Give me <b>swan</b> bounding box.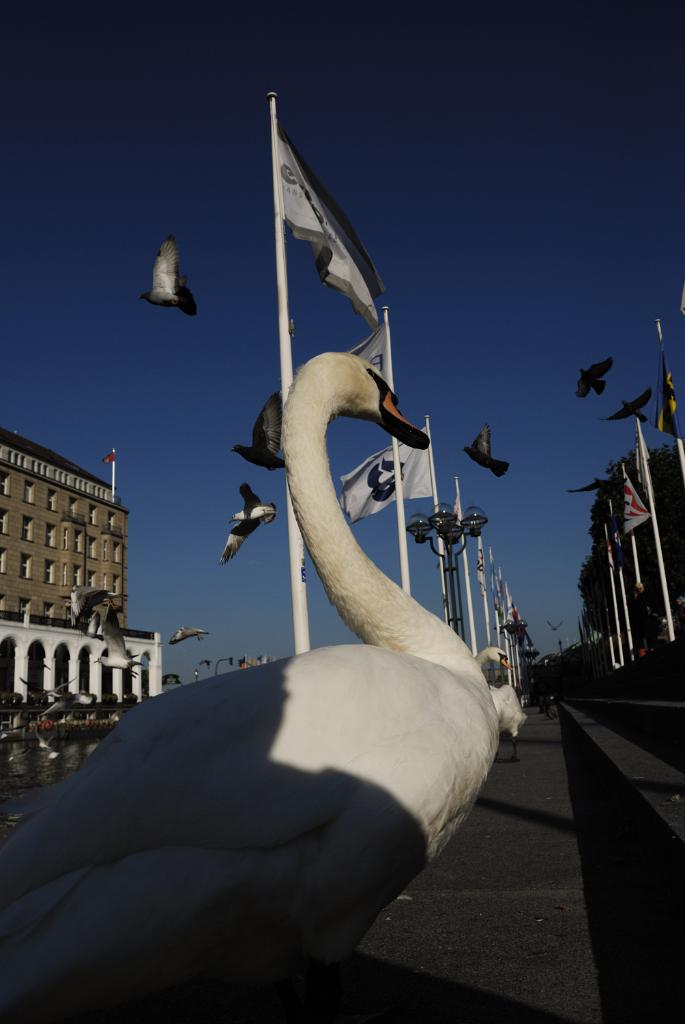
30, 317, 538, 1006.
